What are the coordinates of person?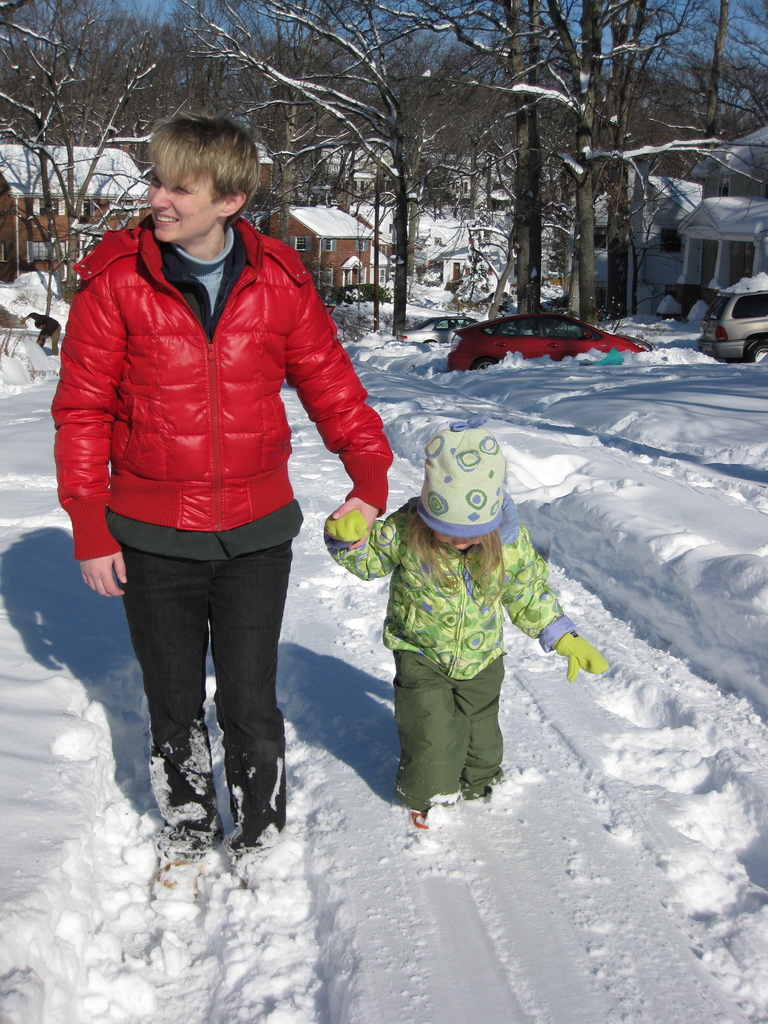
x1=321, y1=413, x2=609, y2=828.
